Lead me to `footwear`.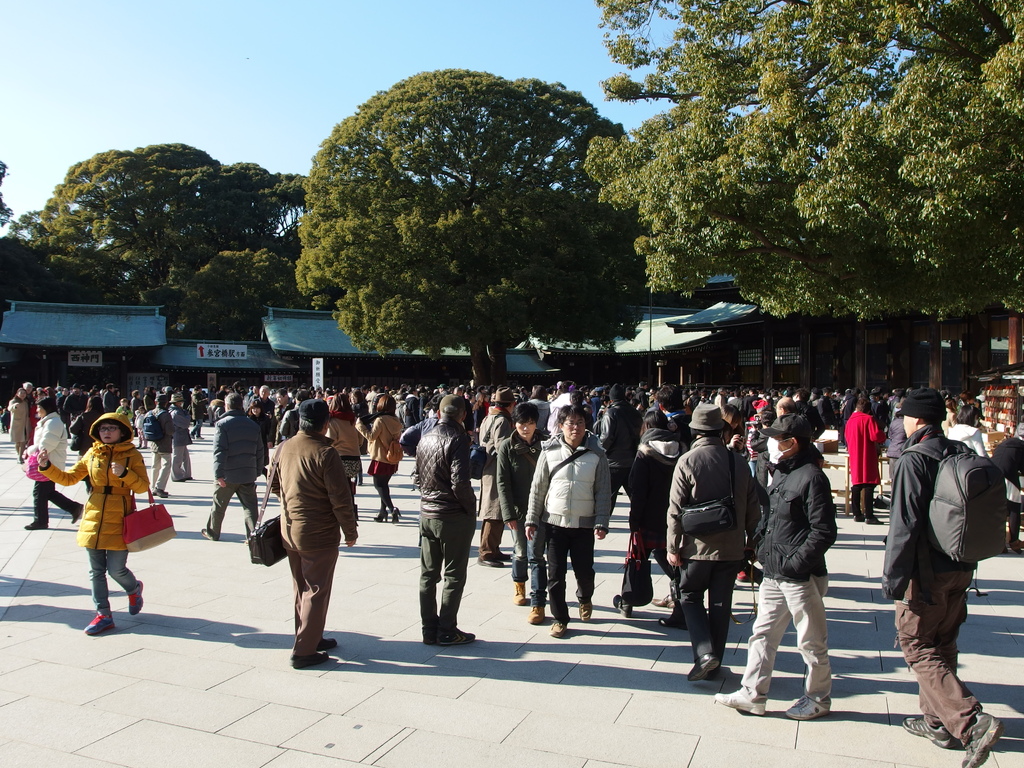
Lead to detection(83, 614, 120, 634).
